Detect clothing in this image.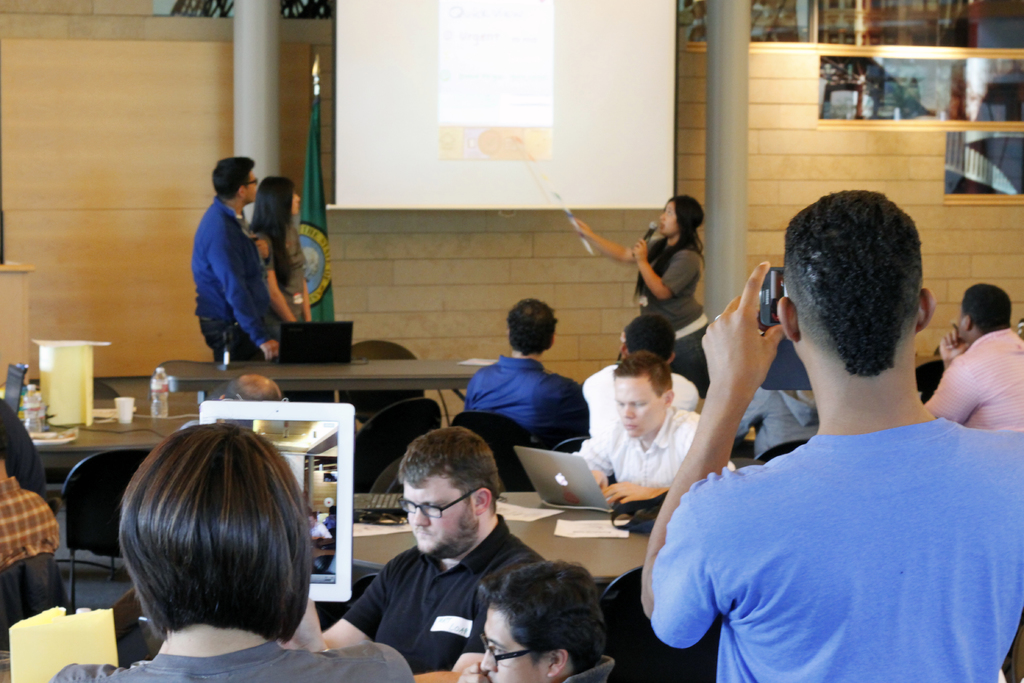
Detection: (left=259, top=227, right=308, bottom=331).
